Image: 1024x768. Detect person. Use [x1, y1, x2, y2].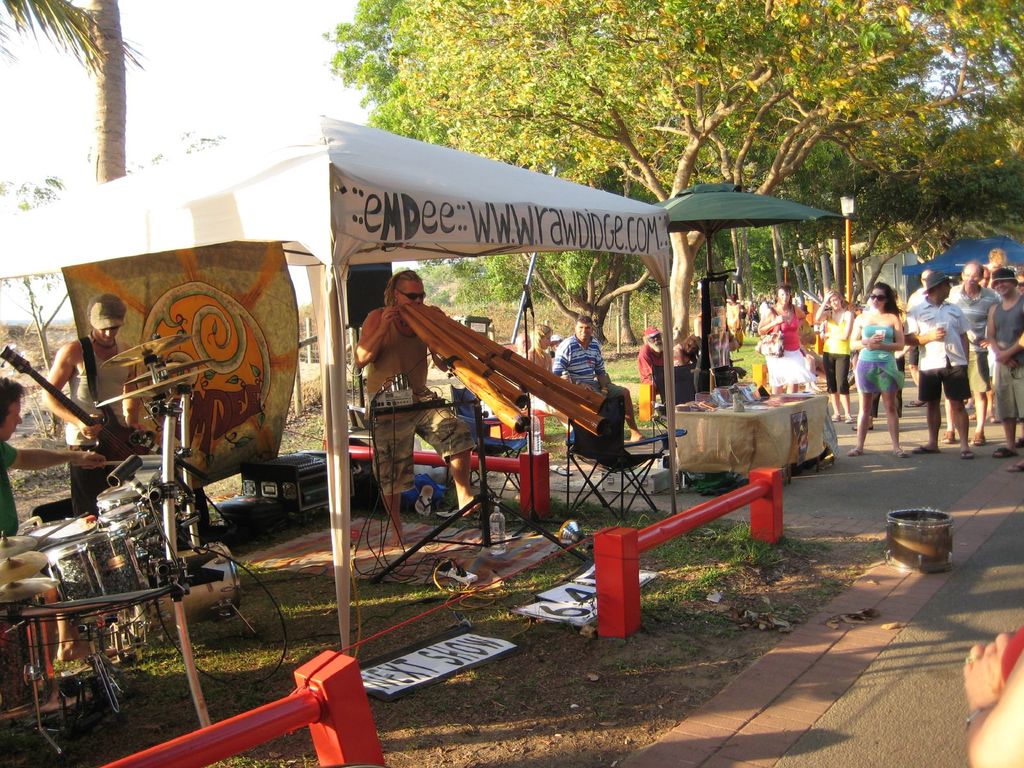
[514, 331, 532, 357].
